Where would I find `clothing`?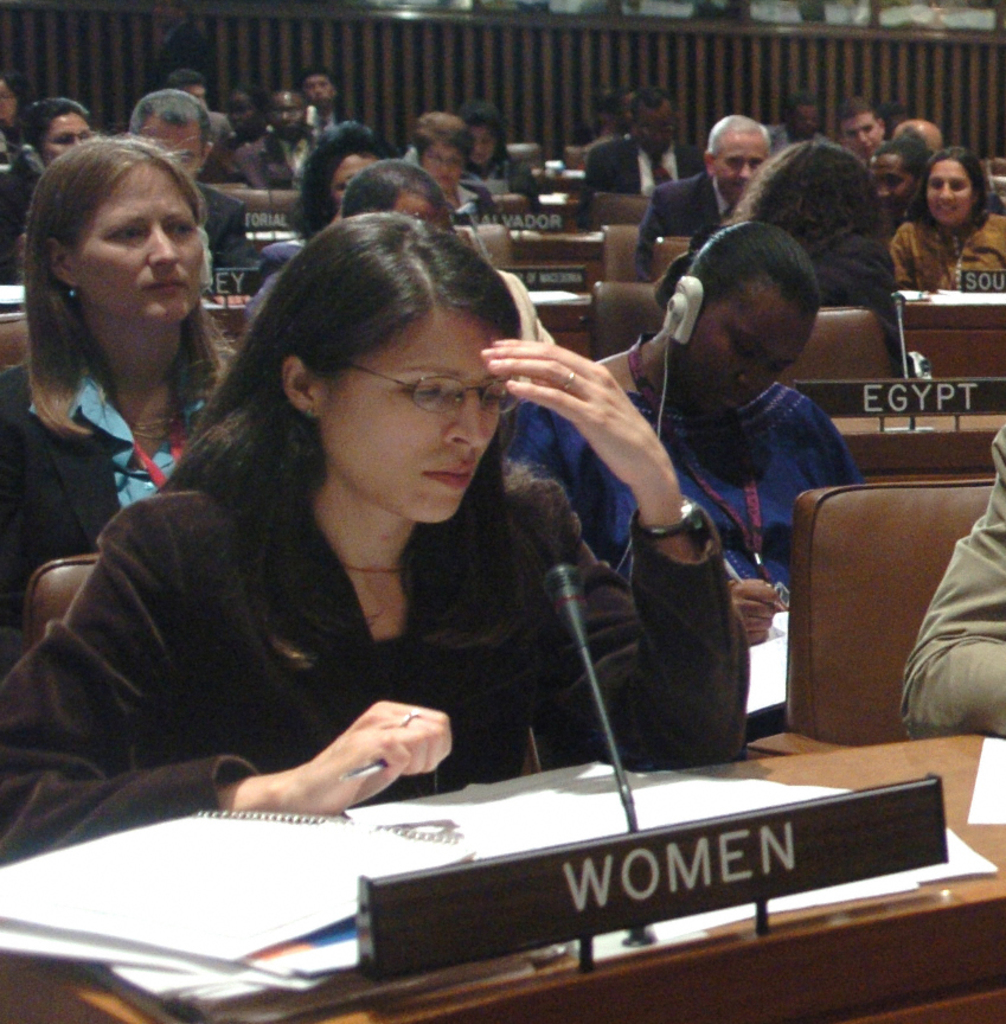
At l=186, t=153, r=259, b=286.
